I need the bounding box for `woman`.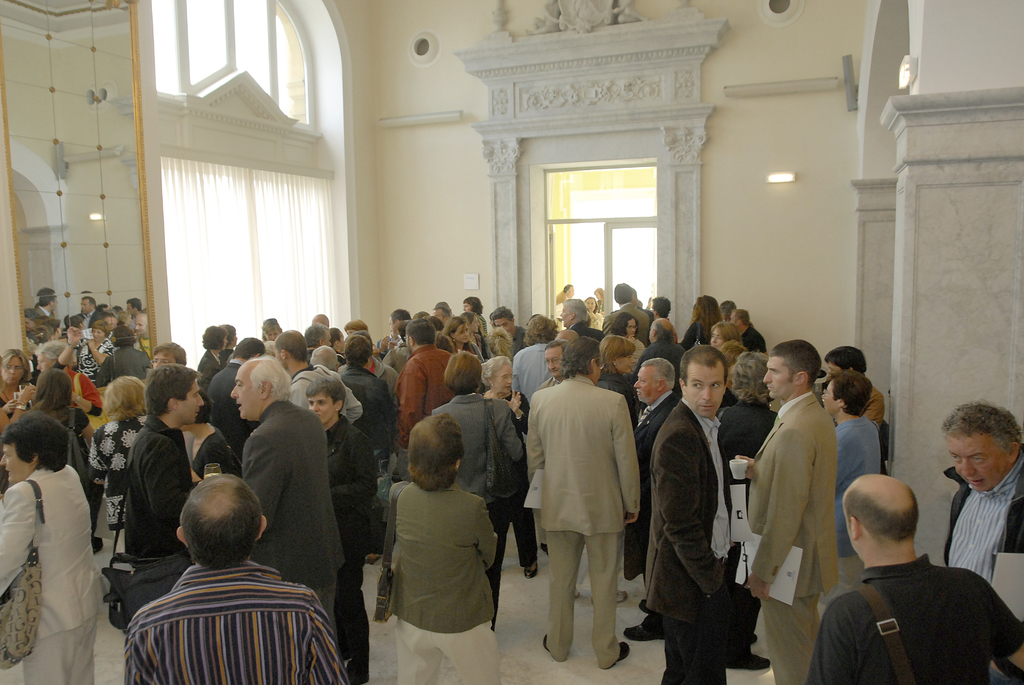
Here it is: pyautogui.locateOnScreen(808, 370, 881, 610).
